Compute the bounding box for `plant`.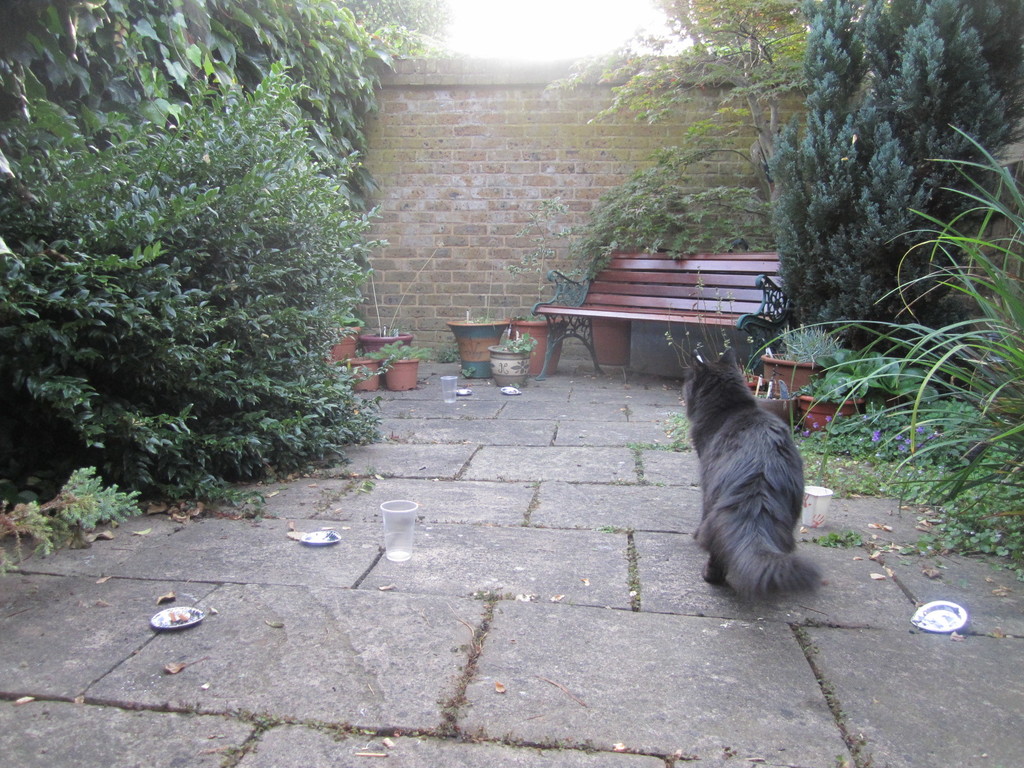
(626, 408, 697, 461).
